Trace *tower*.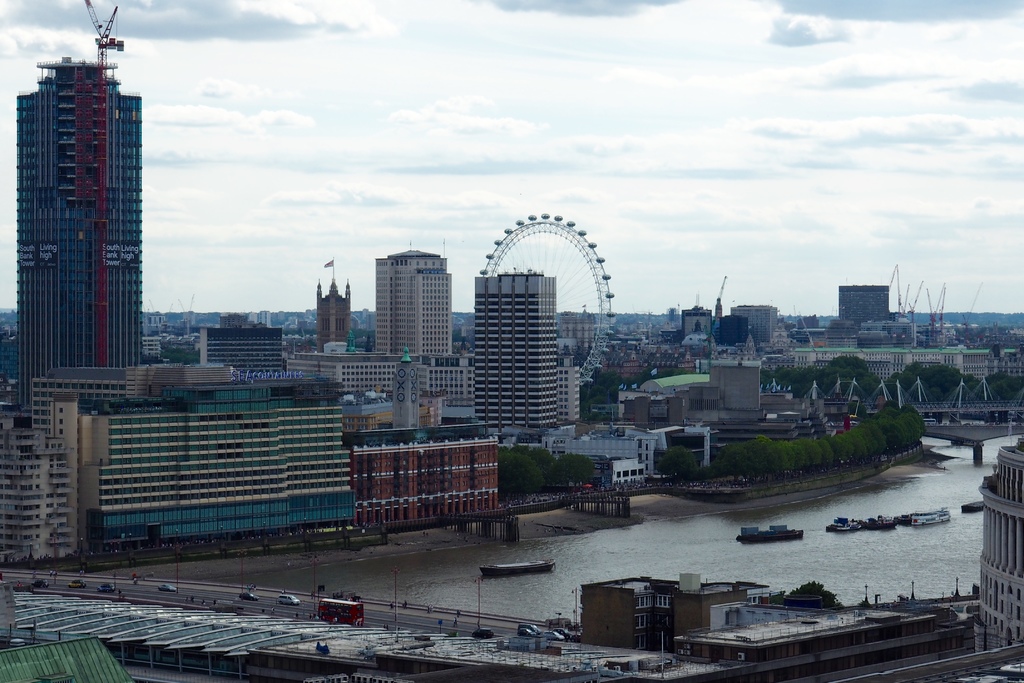
Traced to BBox(199, 310, 284, 368).
